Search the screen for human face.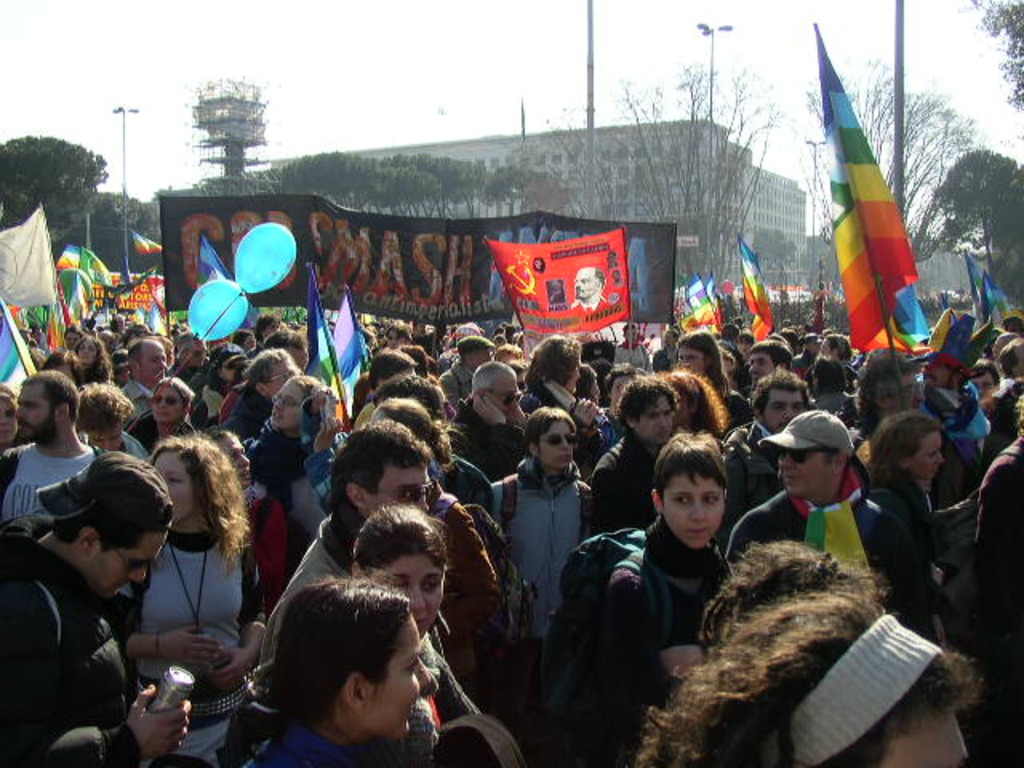
Found at rect(749, 352, 779, 384).
